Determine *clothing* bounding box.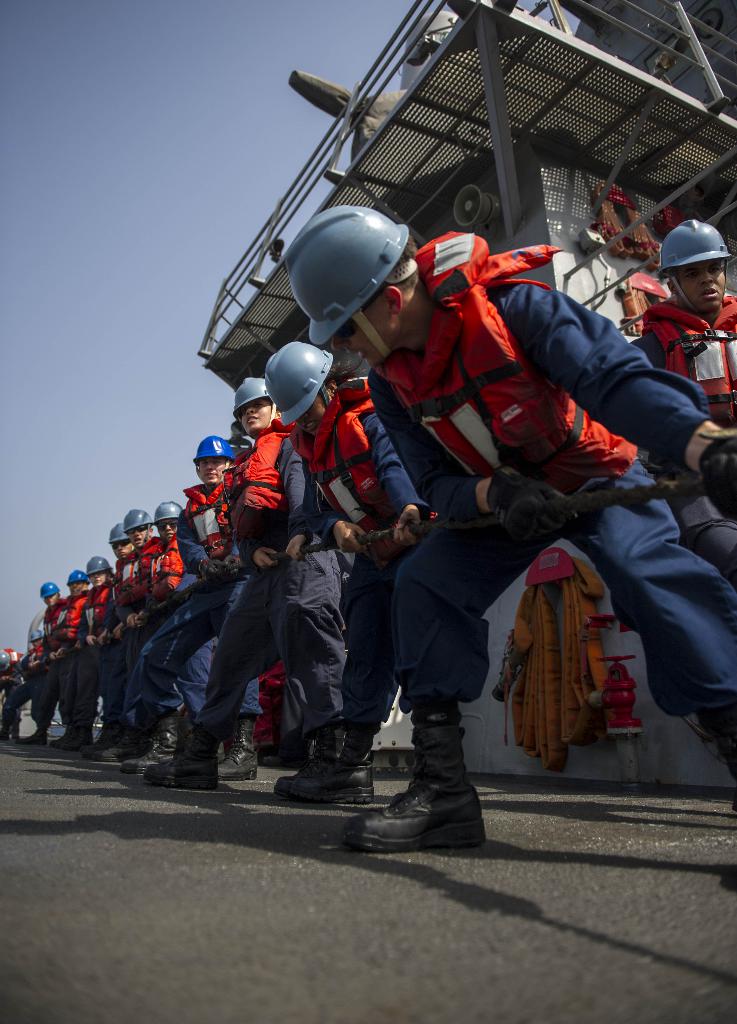
Determined: [633,284,736,586].
